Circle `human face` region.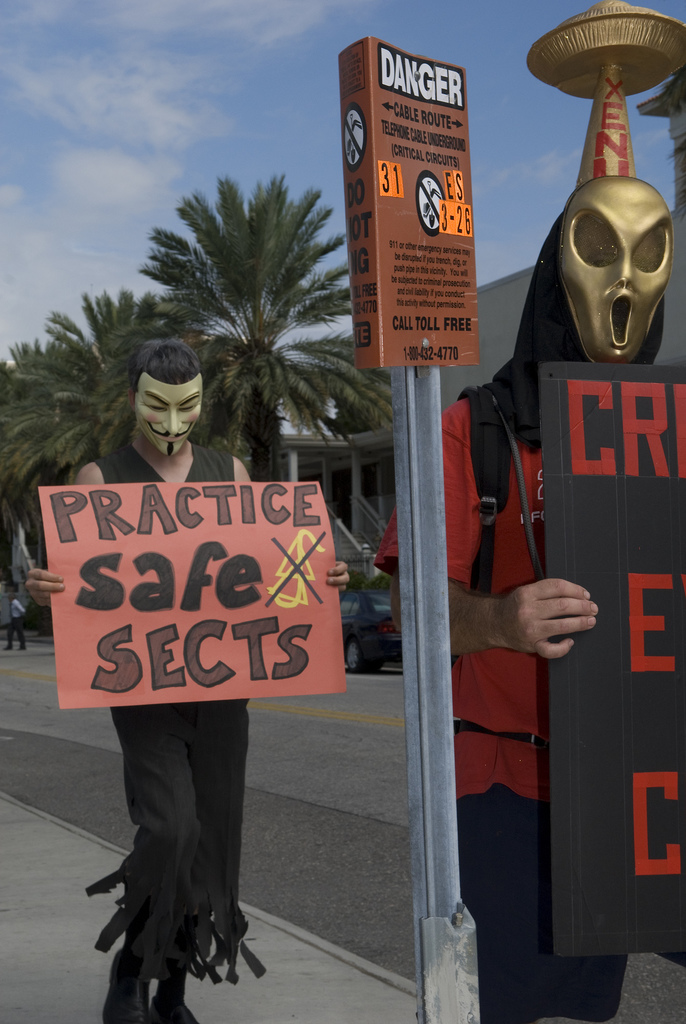
Region: 131,388,198,449.
